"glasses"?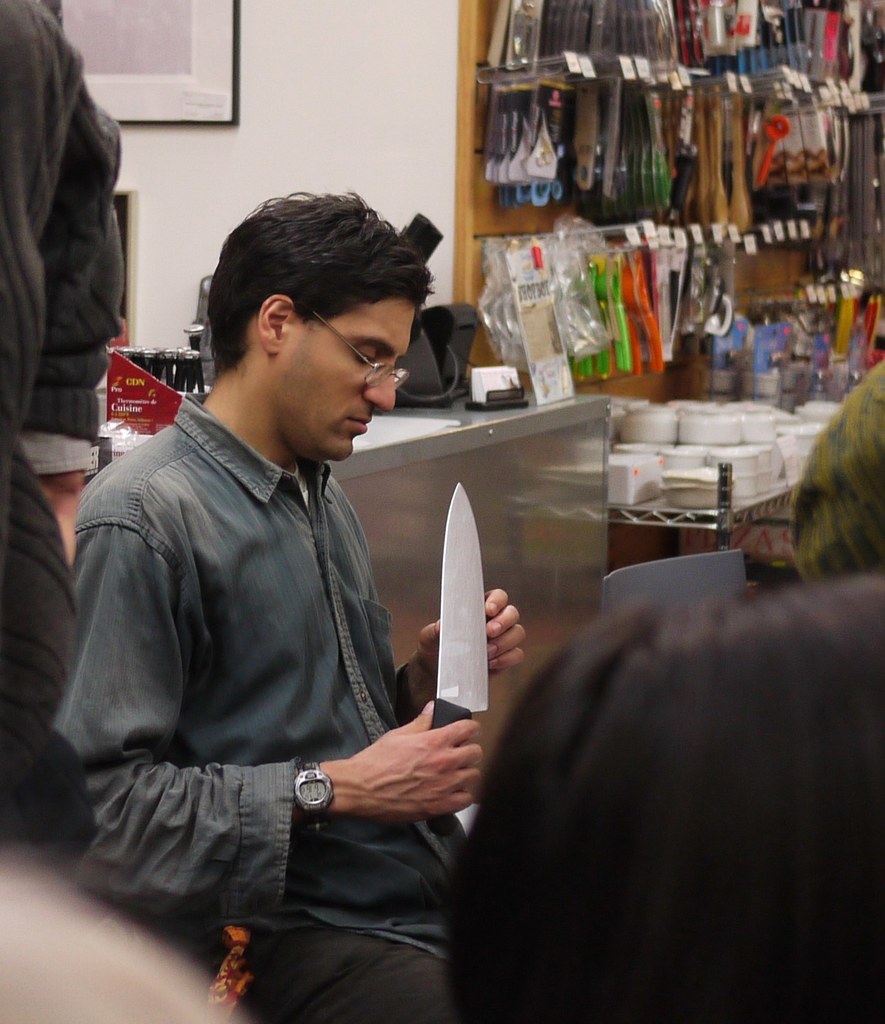
region(301, 315, 432, 395)
